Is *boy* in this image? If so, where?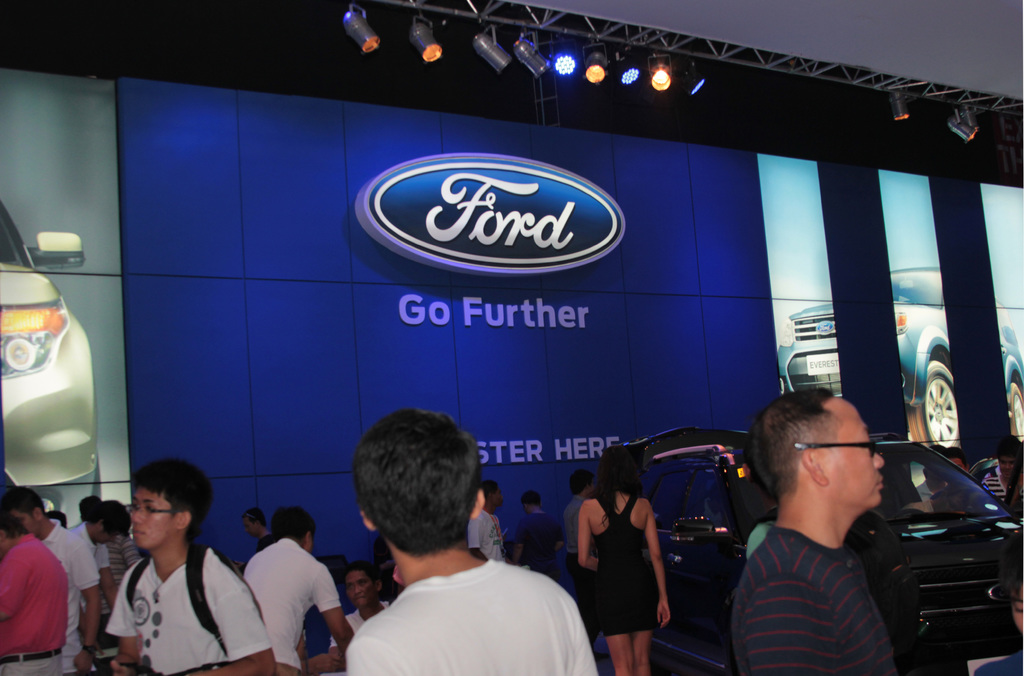
Yes, at 104,459,276,675.
